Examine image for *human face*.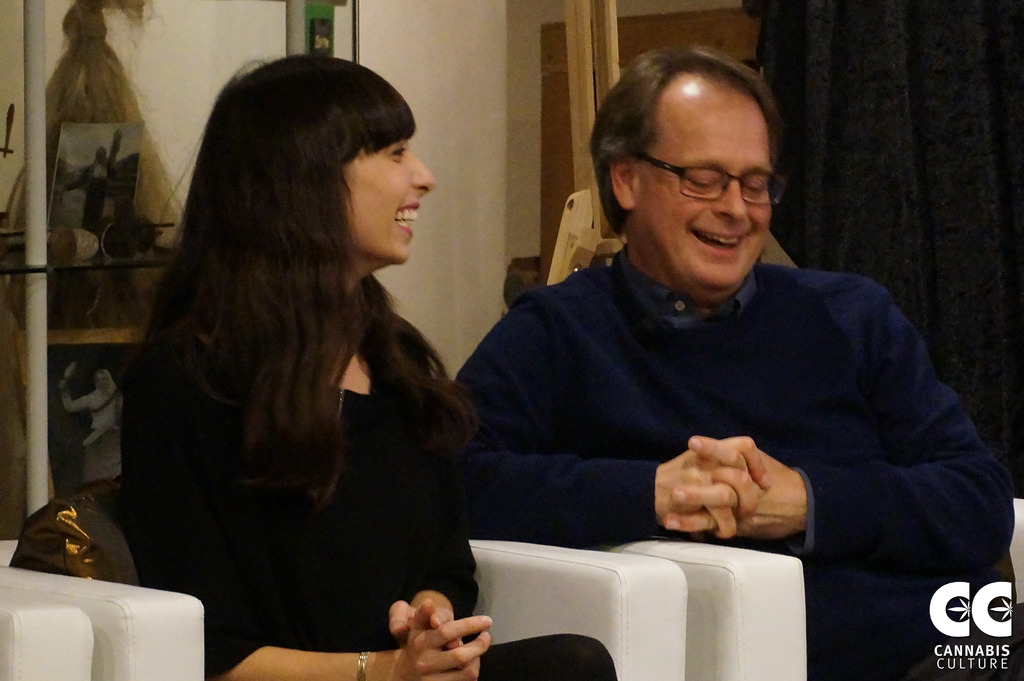
Examination result: {"left": 341, "top": 138, "right": 435, "bottom": 265}.
